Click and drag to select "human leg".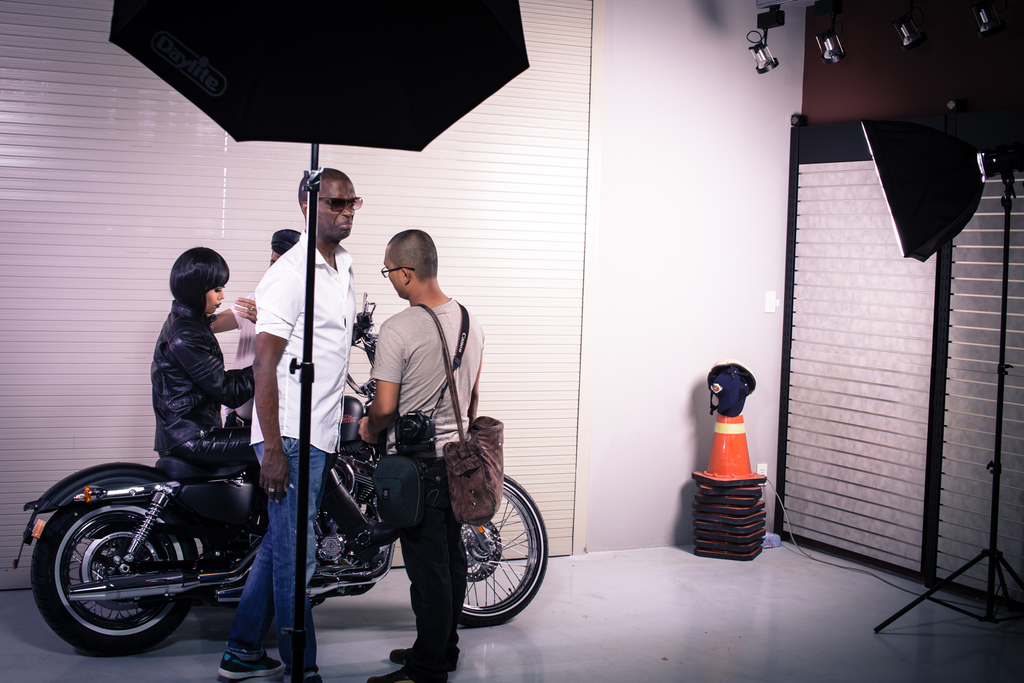
Selection: <box>252,436,328,682</box>.
